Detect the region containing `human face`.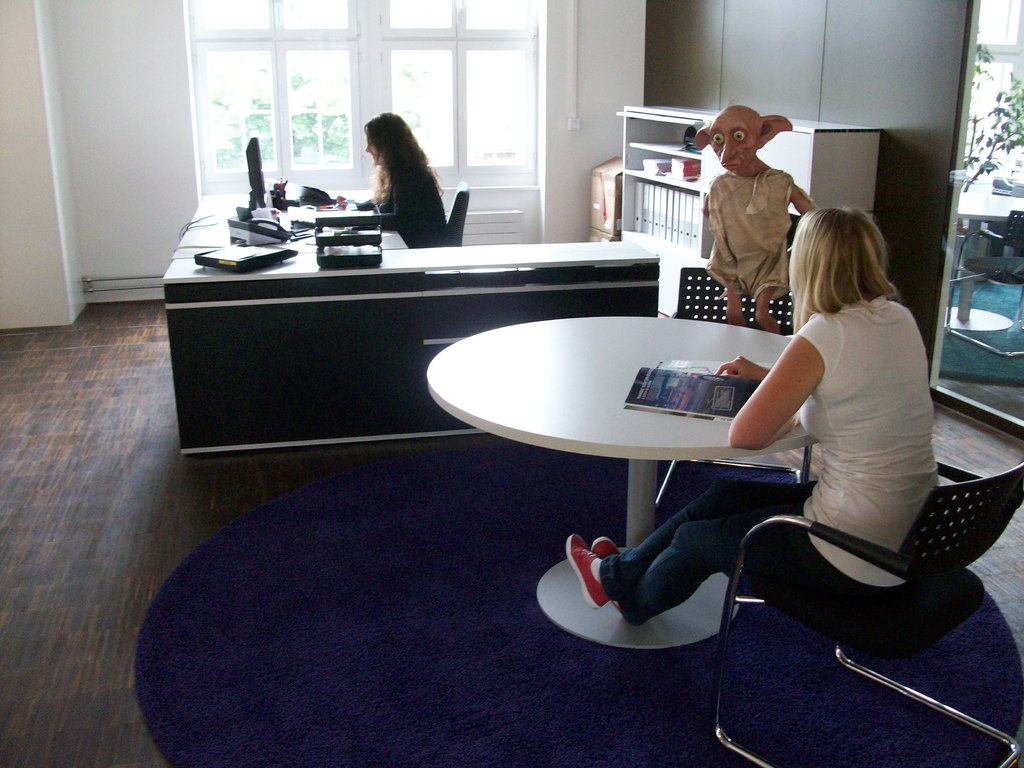
(x1=365, y1=132, x2=382, y2=163).
